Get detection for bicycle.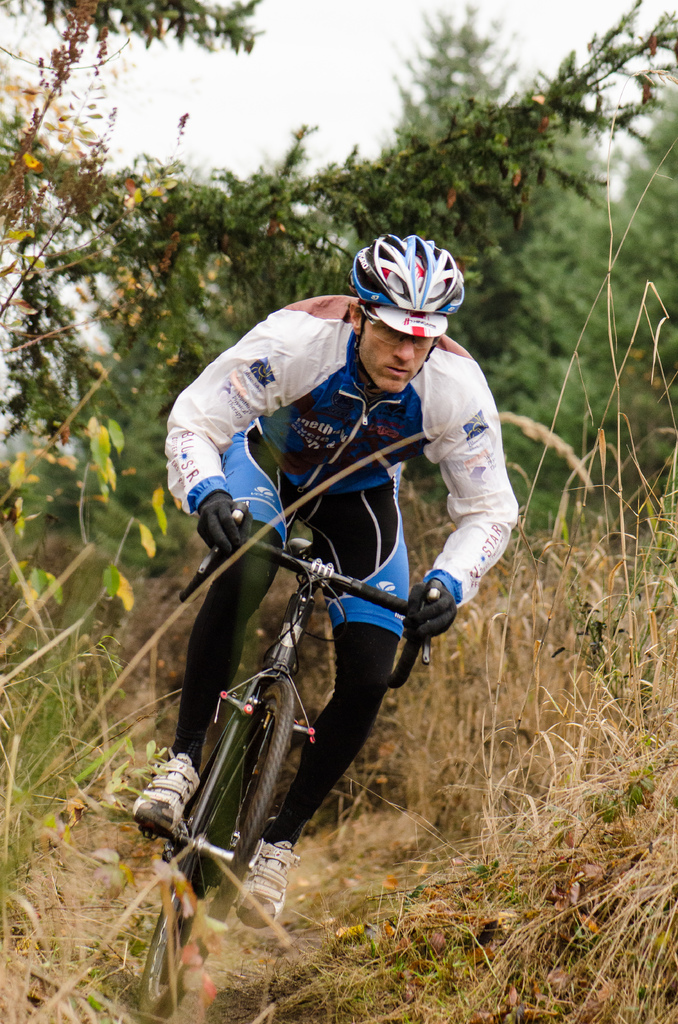
Detection: {"left": 152, "top": 508, "right": 441, "bottom": 958}.
